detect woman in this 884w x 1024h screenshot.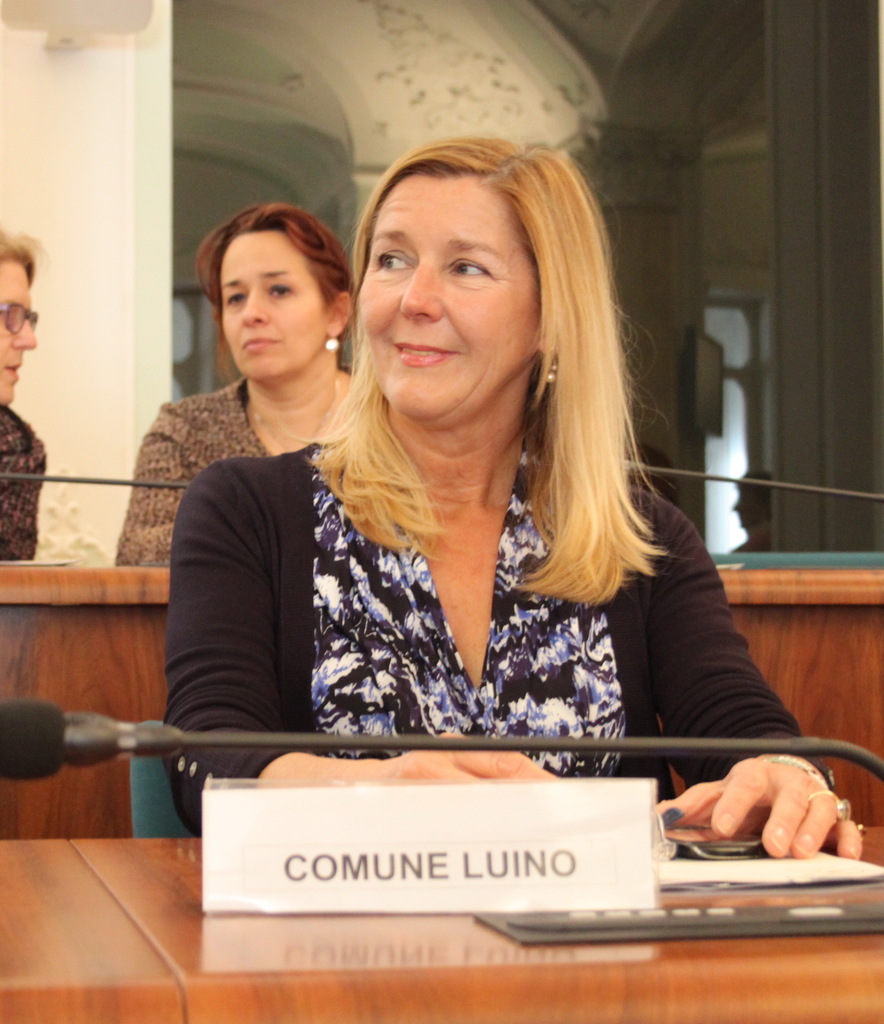
Detection: 0 227 47 564.
